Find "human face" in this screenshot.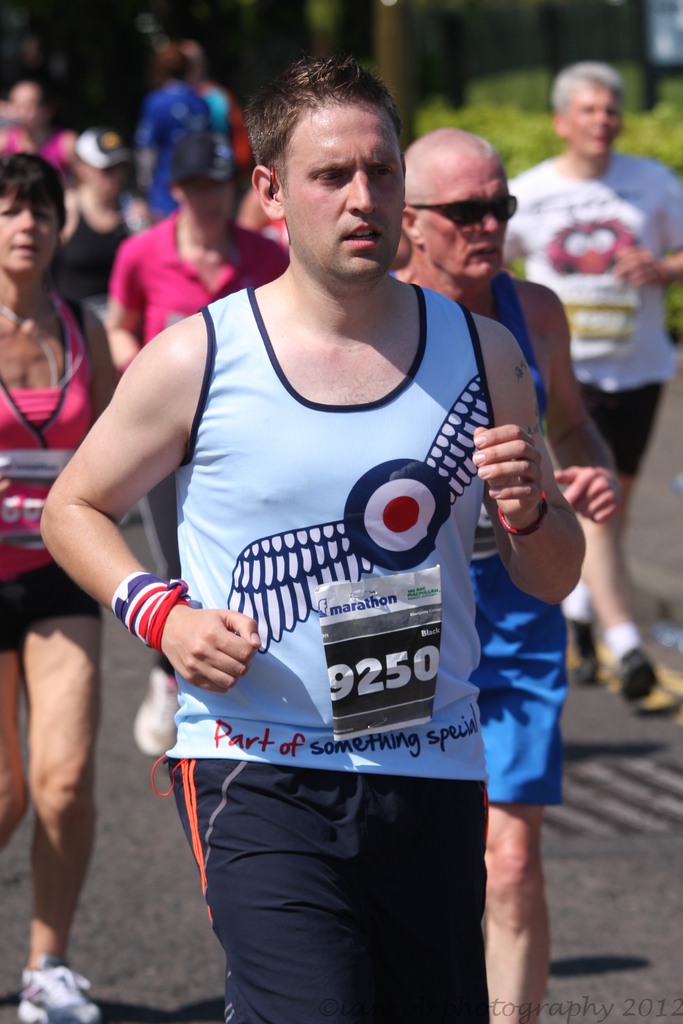
The bounding box for "human face" is (x1=422, y1=154, x2=509, y2=281).
